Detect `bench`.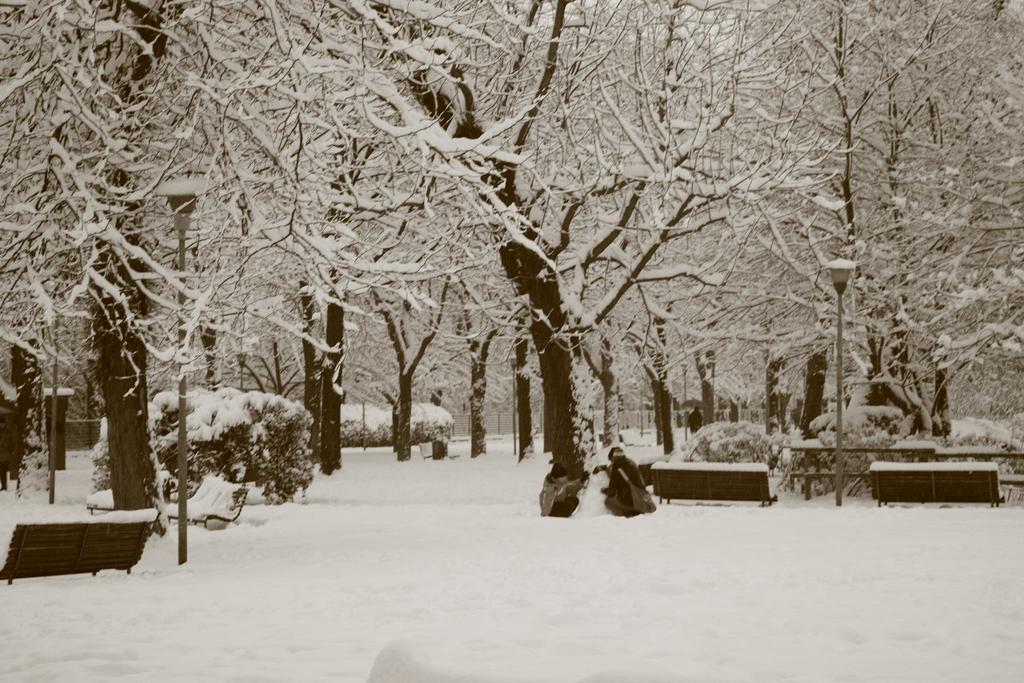
Detected at crop(0, 505, 157, 589).
